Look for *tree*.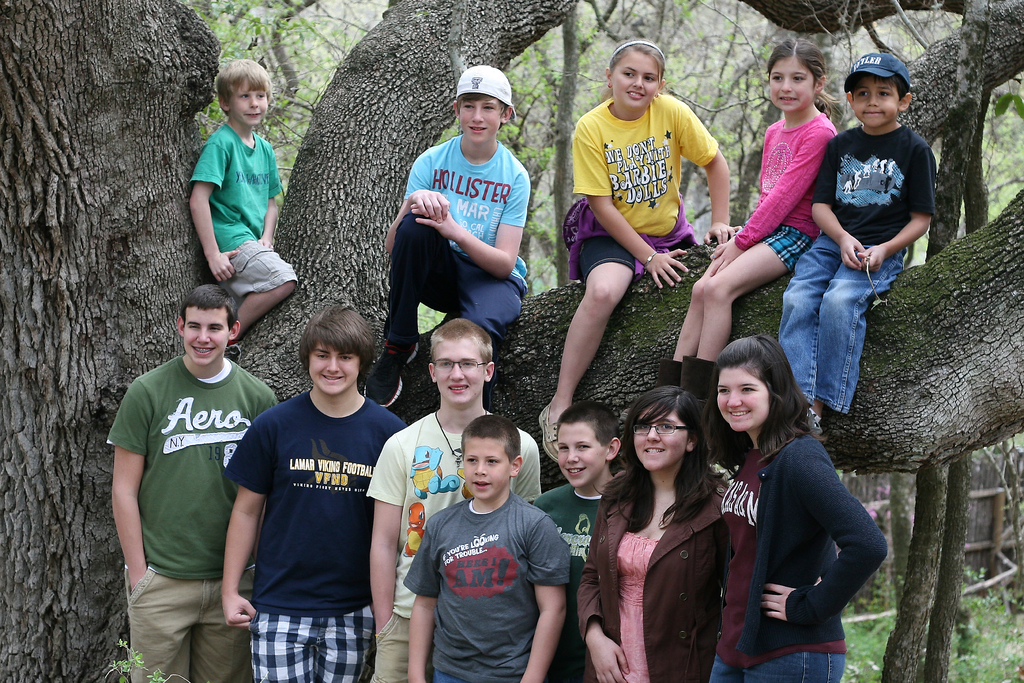
Found: 0/0/1023/682.
